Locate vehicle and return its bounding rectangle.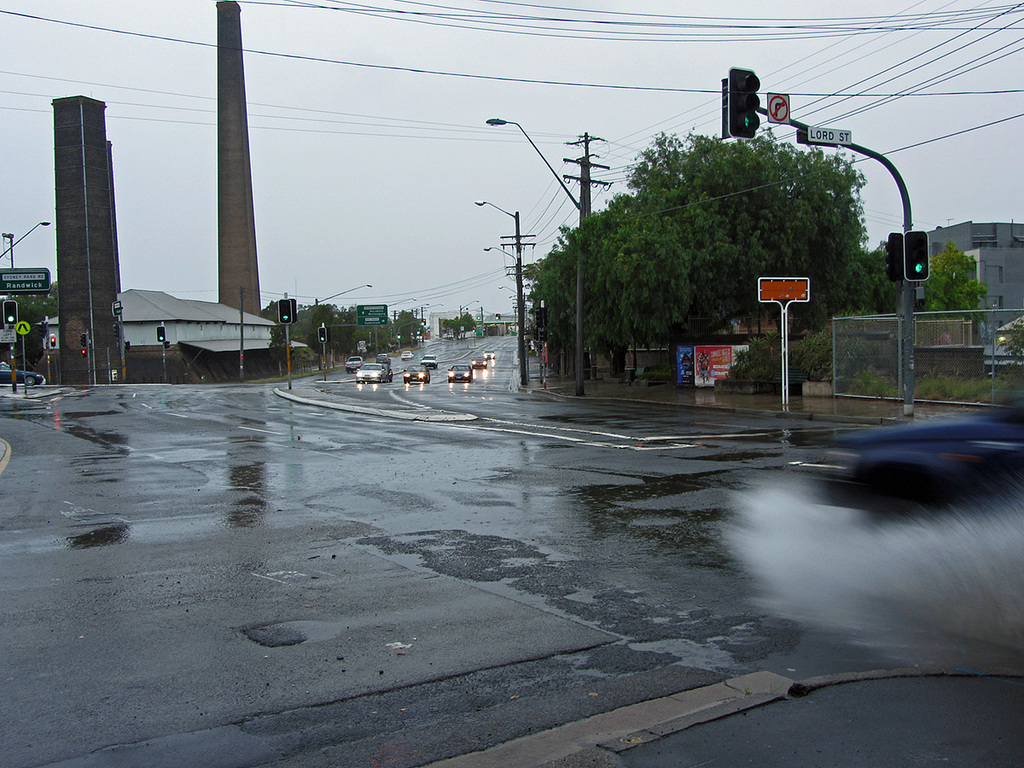
[346,353,363,372].
